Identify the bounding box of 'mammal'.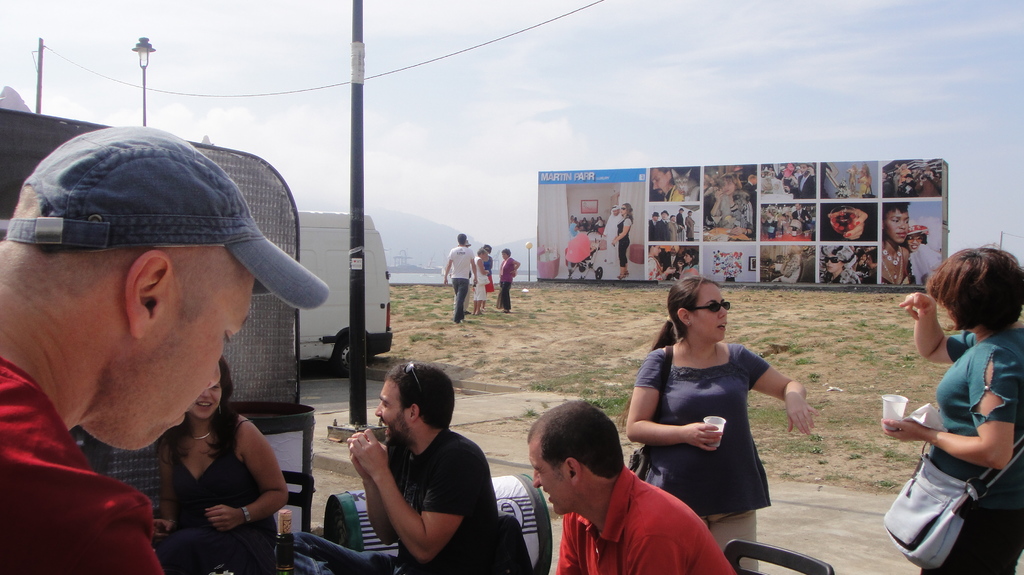
bbox(909, 164, 942, 198).
